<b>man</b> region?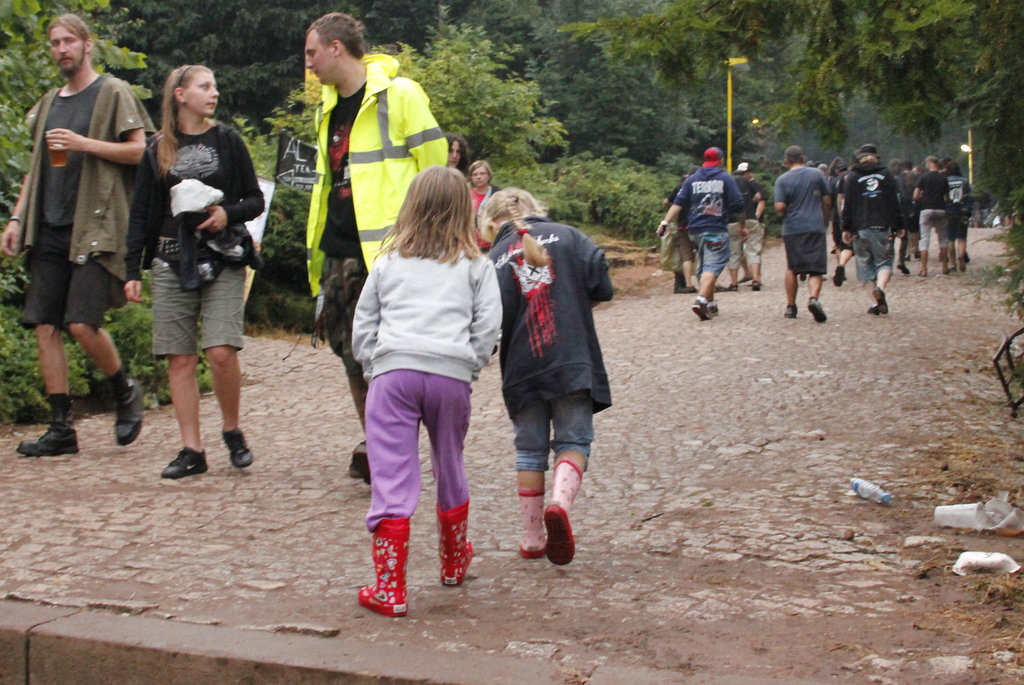
(left=910, top=155, right=951, bottom=279)
